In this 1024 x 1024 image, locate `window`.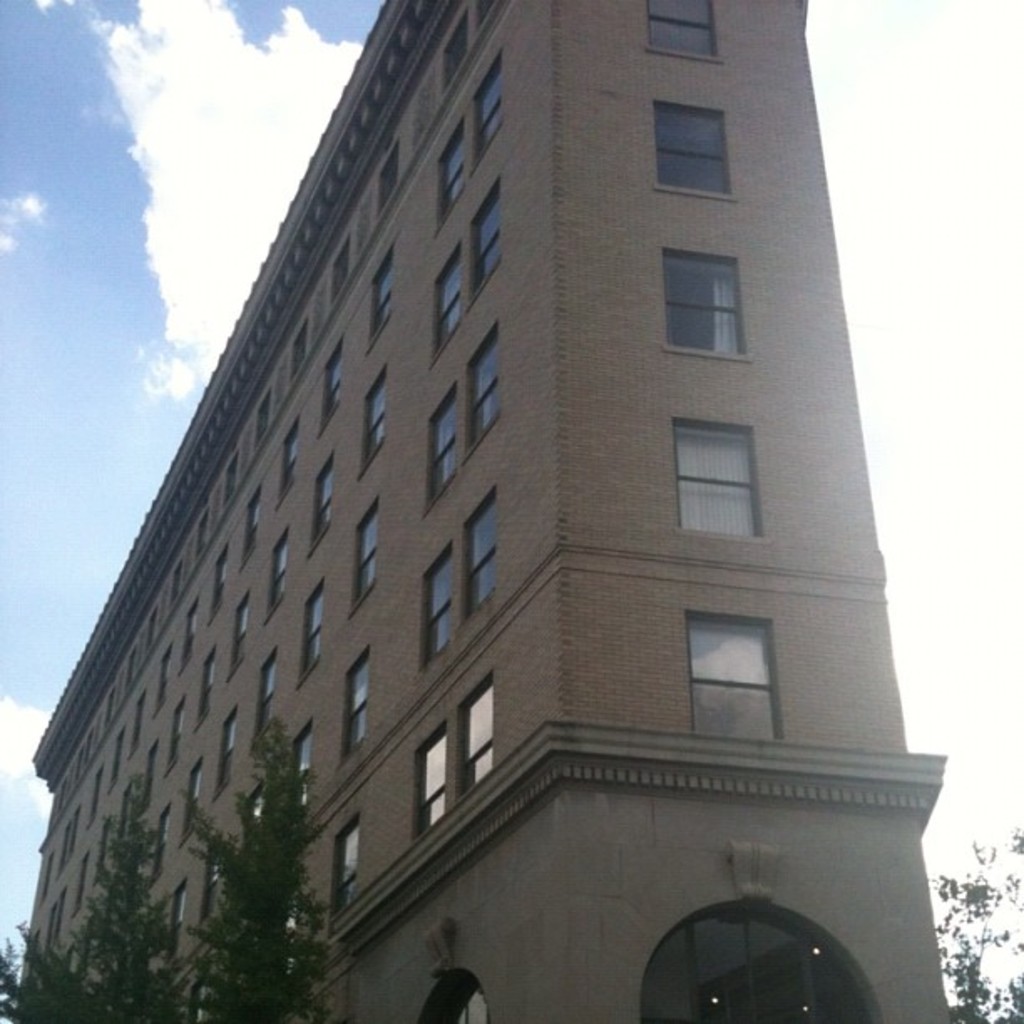
Bounding box: x1=231 y1=597 x2=251 y2=666.
